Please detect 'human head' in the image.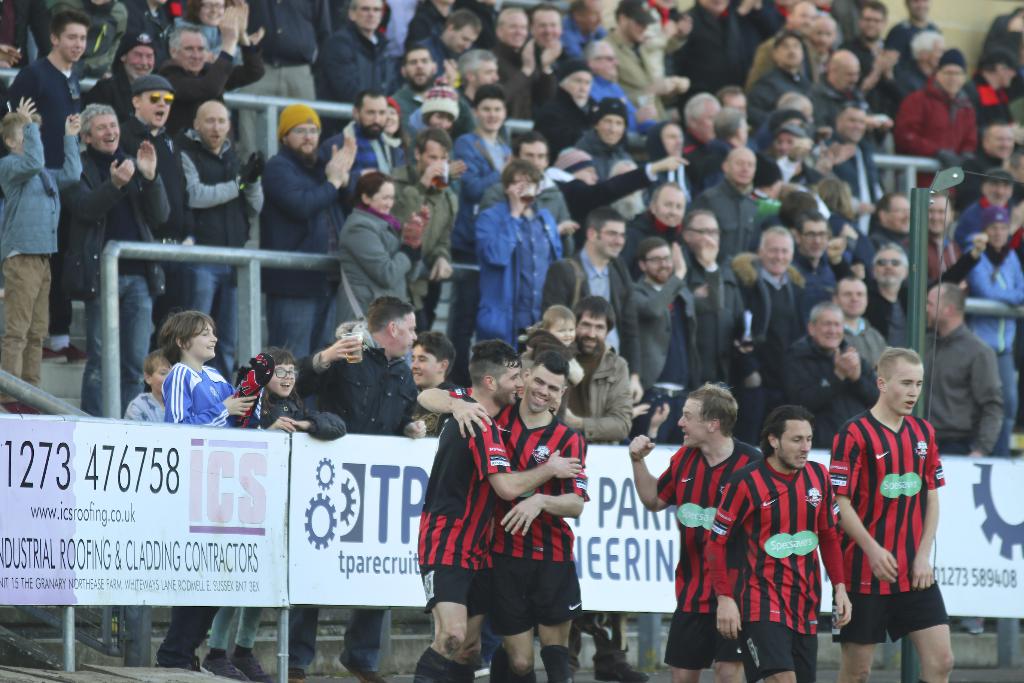
rect(413, 131, 454, 174).
